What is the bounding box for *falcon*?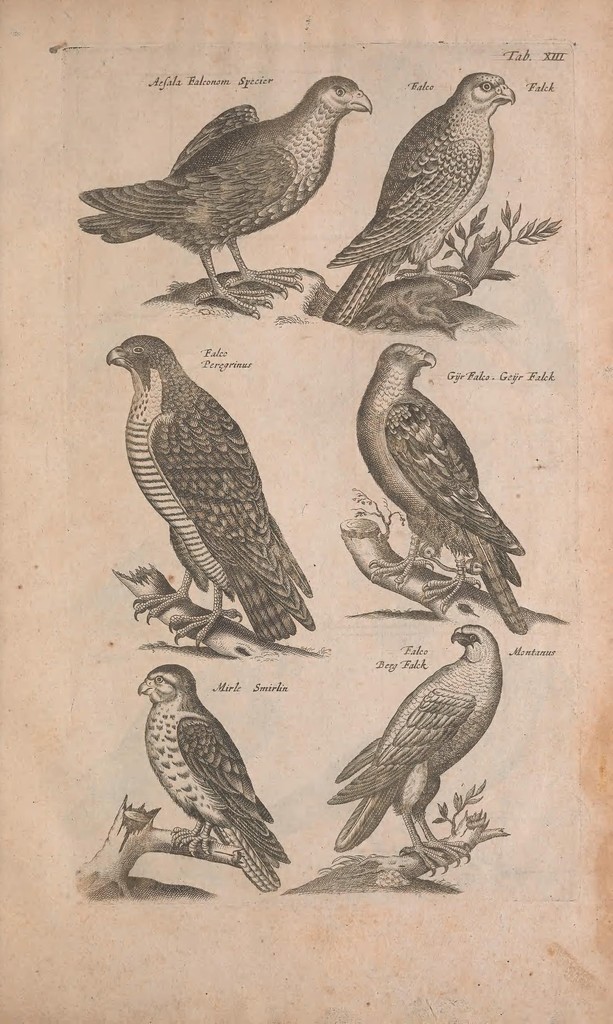
98,331,316,652.
